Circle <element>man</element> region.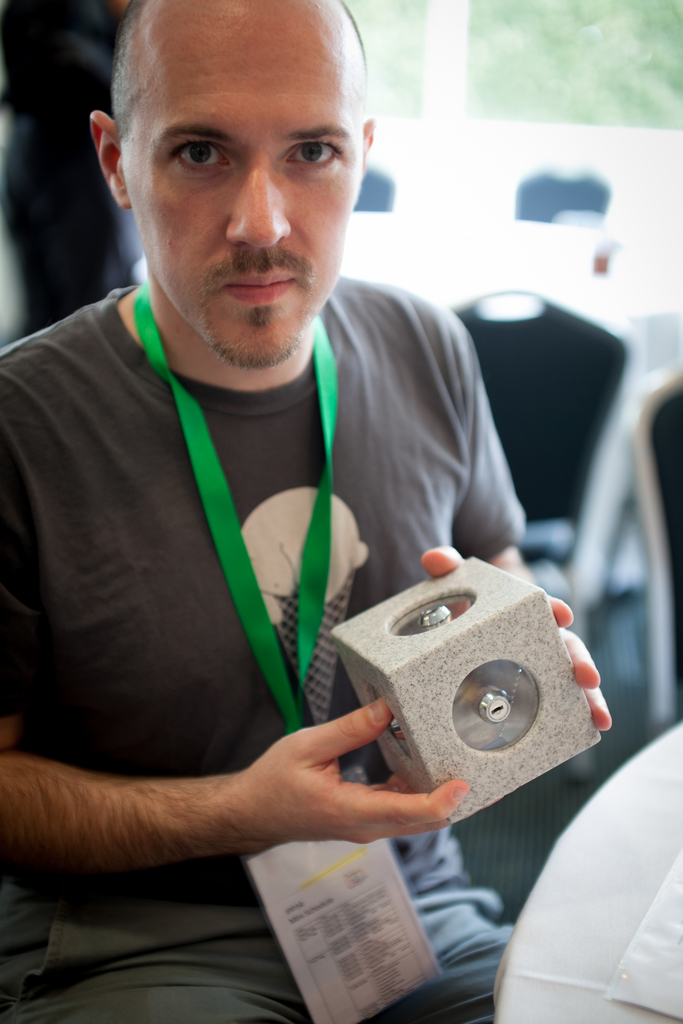
Region: BBox(0, 168, 623, 957).
